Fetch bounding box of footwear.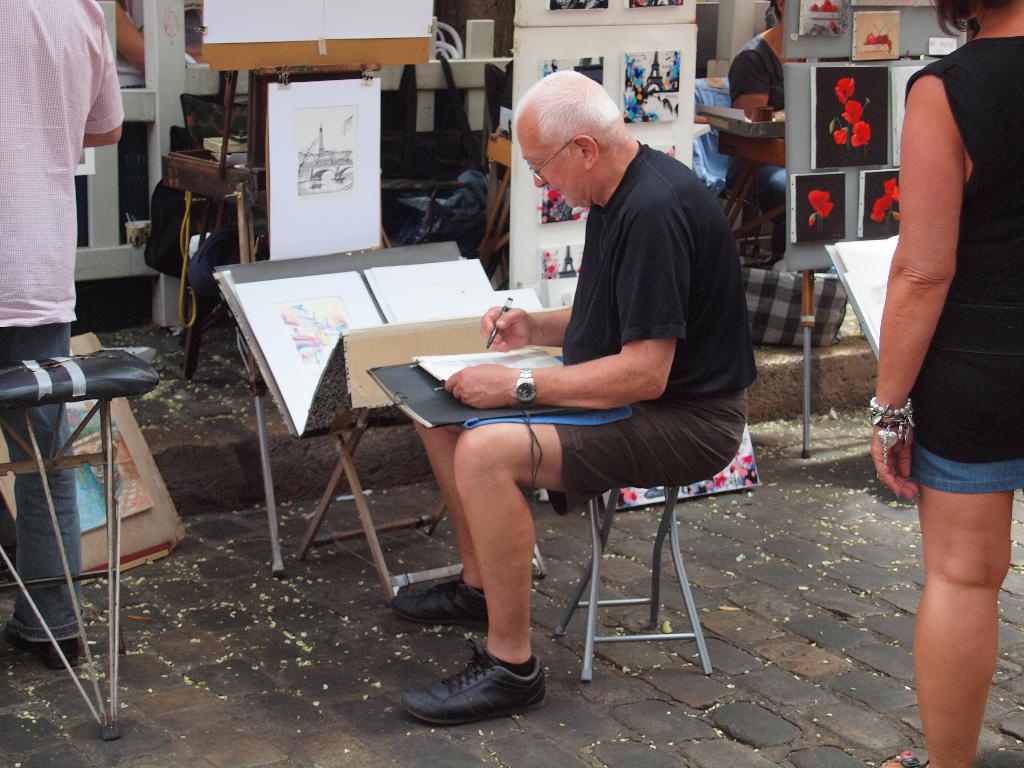
Bbox: l=877, t=752, r=932, b=767.
